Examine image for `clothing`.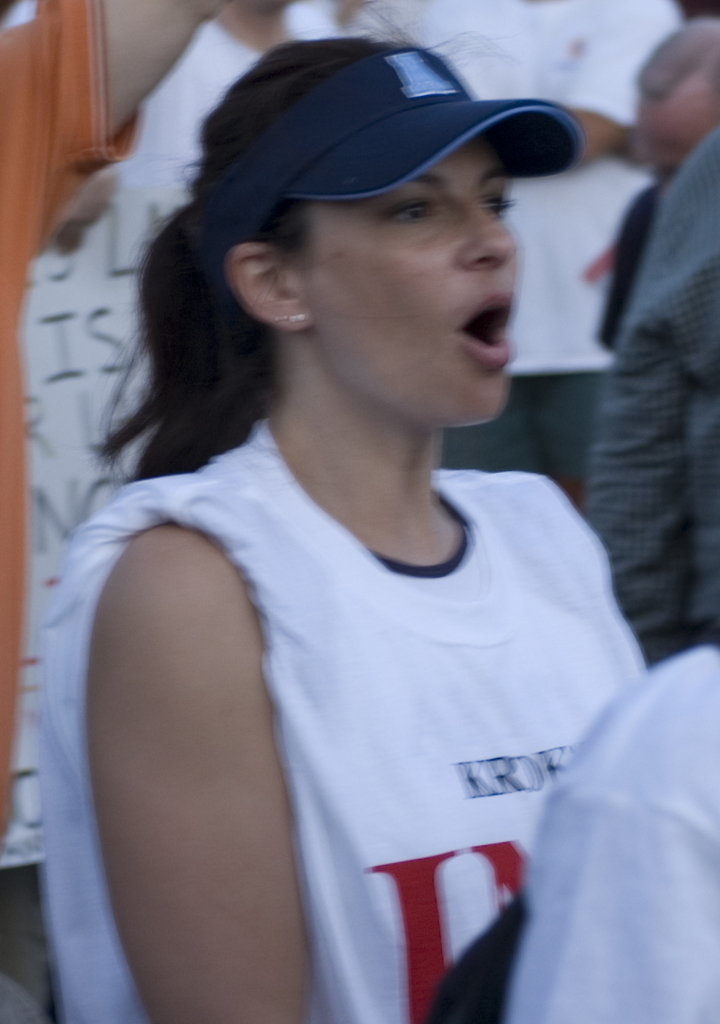
Examination result: 502/645/719/1023.
